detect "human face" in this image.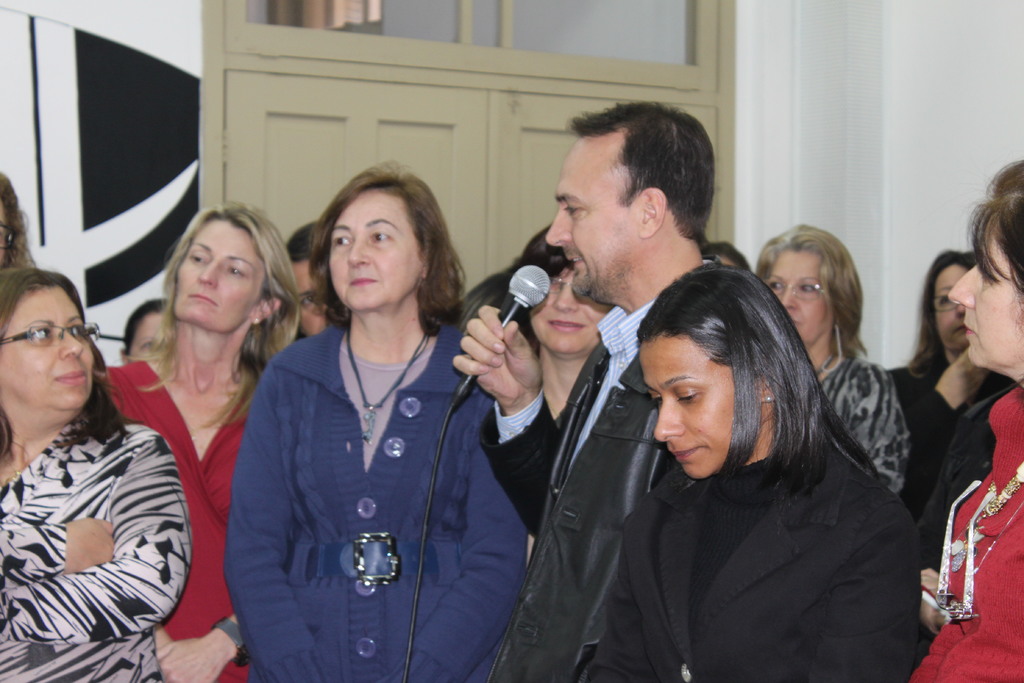
Detection: box=[545, 142, 641, 297].
